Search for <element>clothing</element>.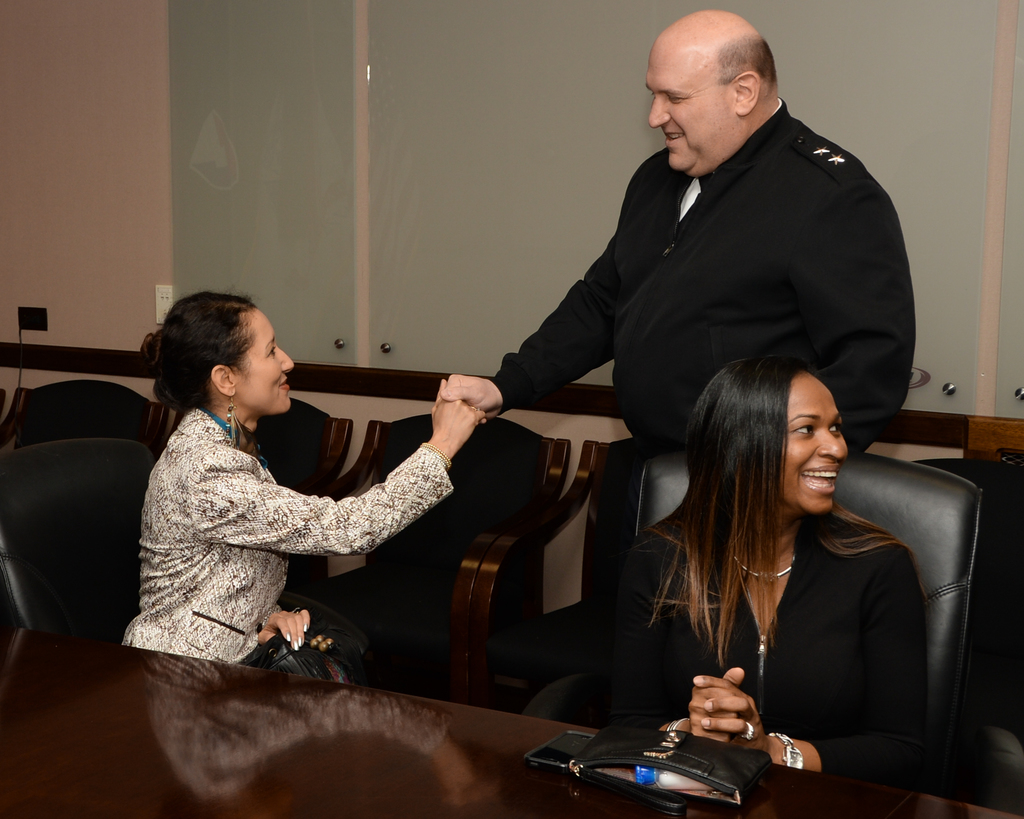
Found at l=493, t=145, r=915, b=443.
